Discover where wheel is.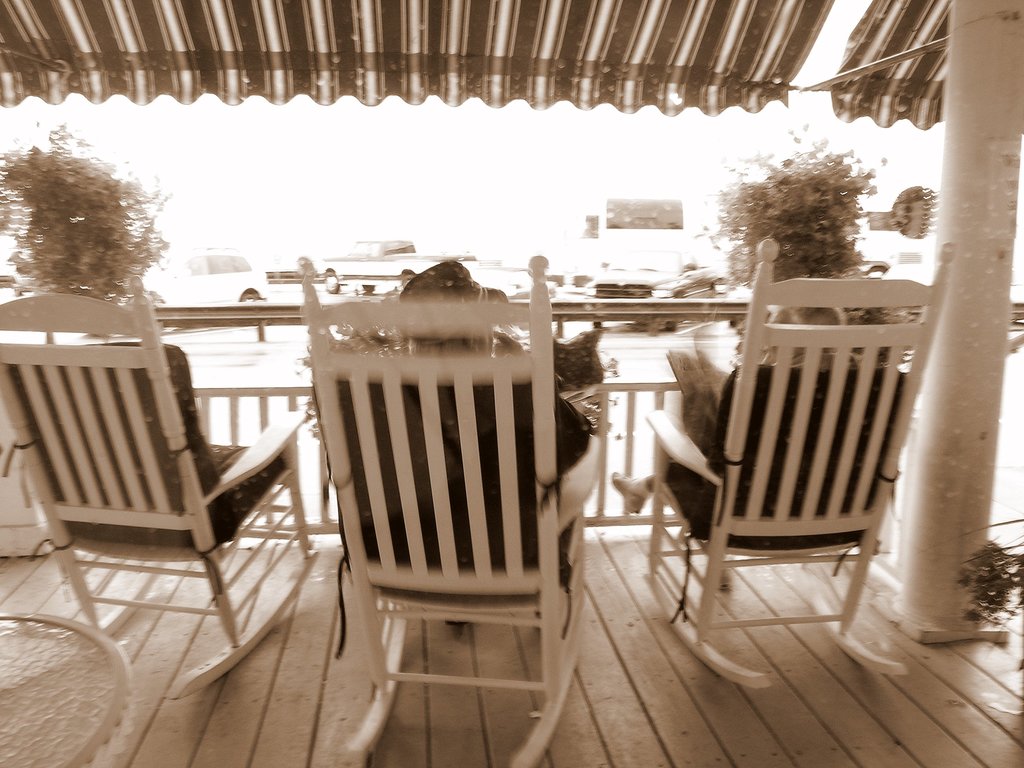
Discovered at [x1=236, y1=293, x2=262, y2=324].
